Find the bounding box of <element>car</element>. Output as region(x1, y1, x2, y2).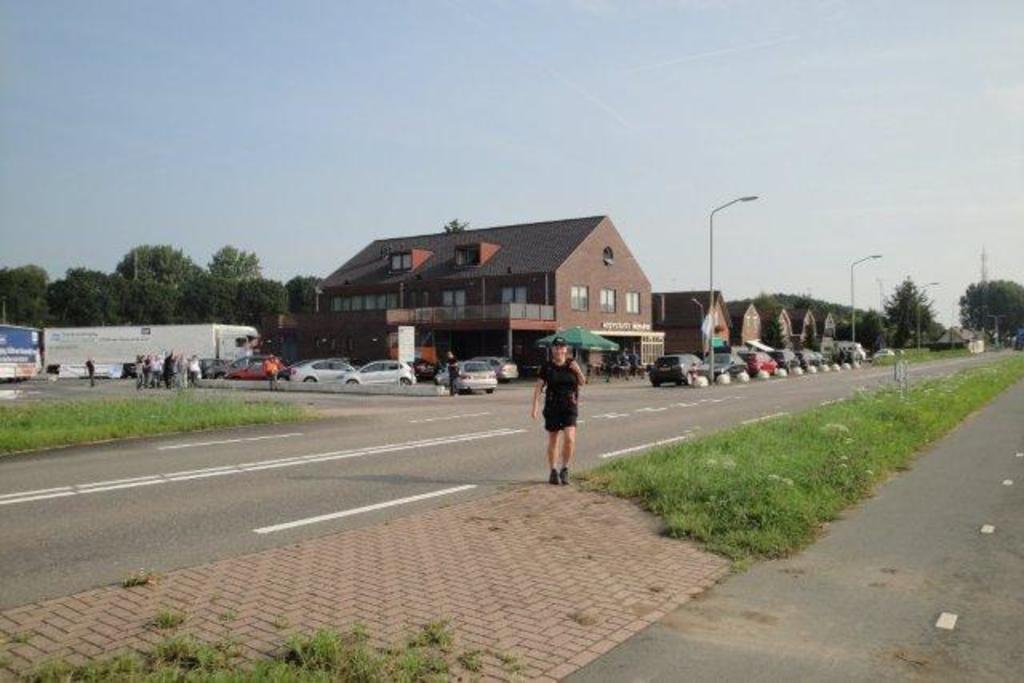
region(291, 357, 355, 379).
